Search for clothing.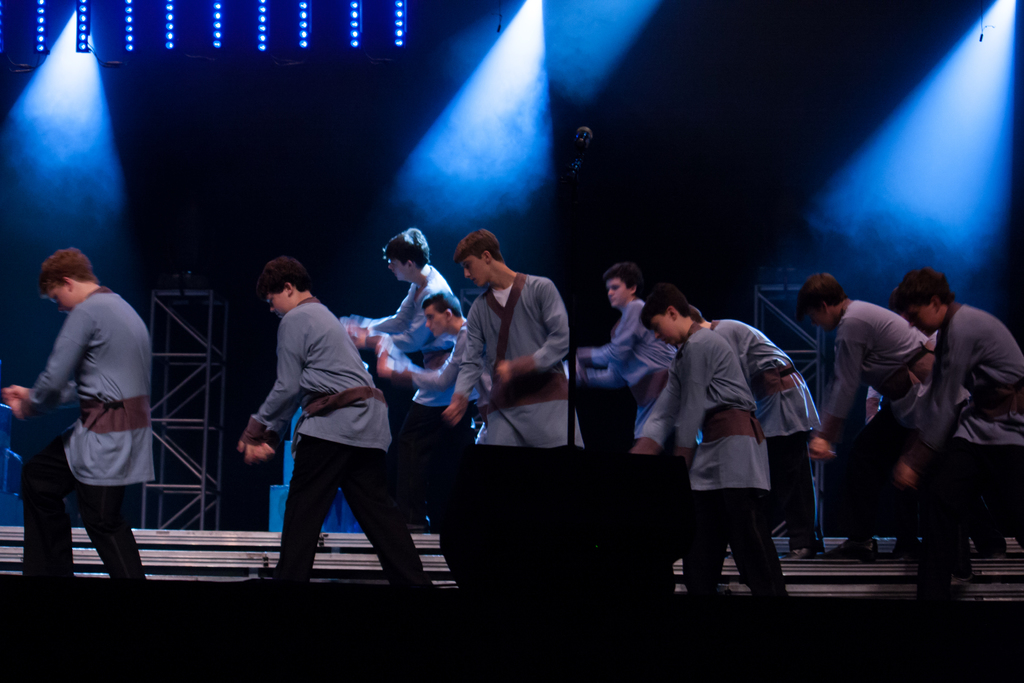
Found at box(444, 267, 593, 597).
